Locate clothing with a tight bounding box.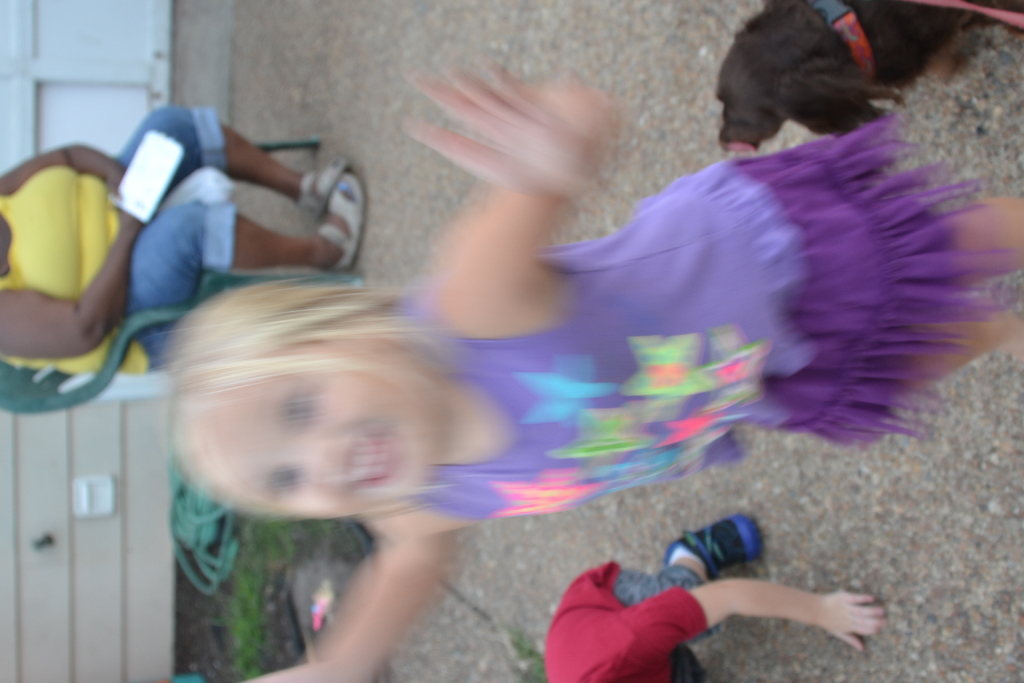
detection(0, 83, 229, 379).
